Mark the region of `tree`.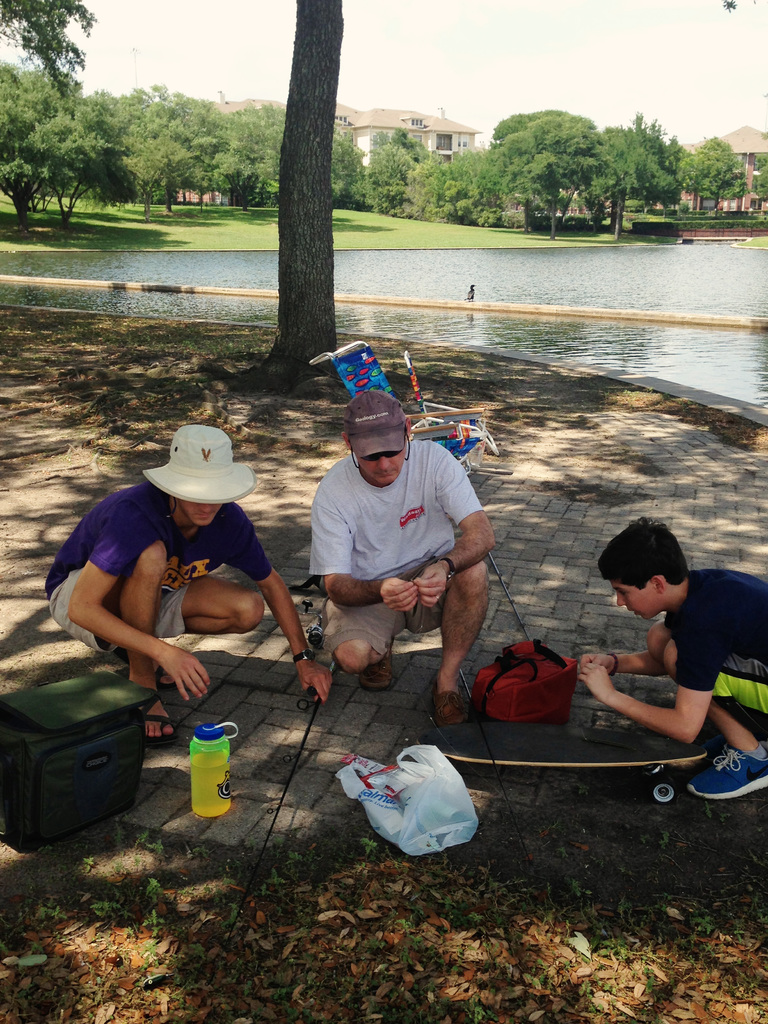
Region: left=449, top=143, right=495, bottom=220.
